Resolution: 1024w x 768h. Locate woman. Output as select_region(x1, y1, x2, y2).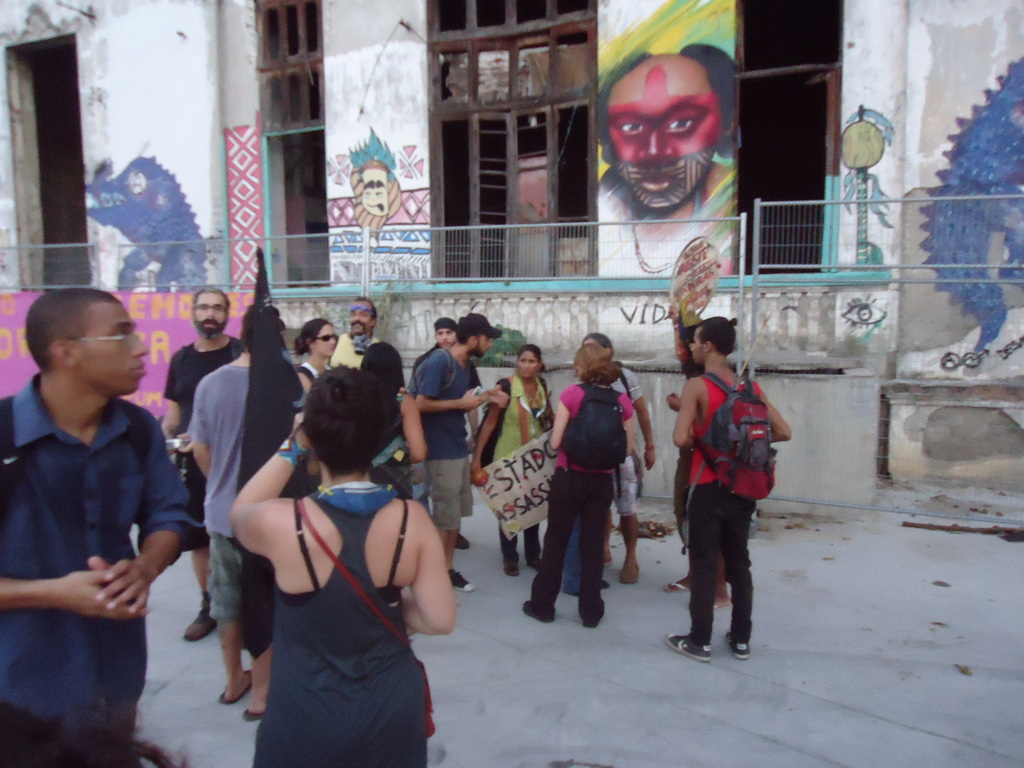
select_region(466, 343, 543, 580).
